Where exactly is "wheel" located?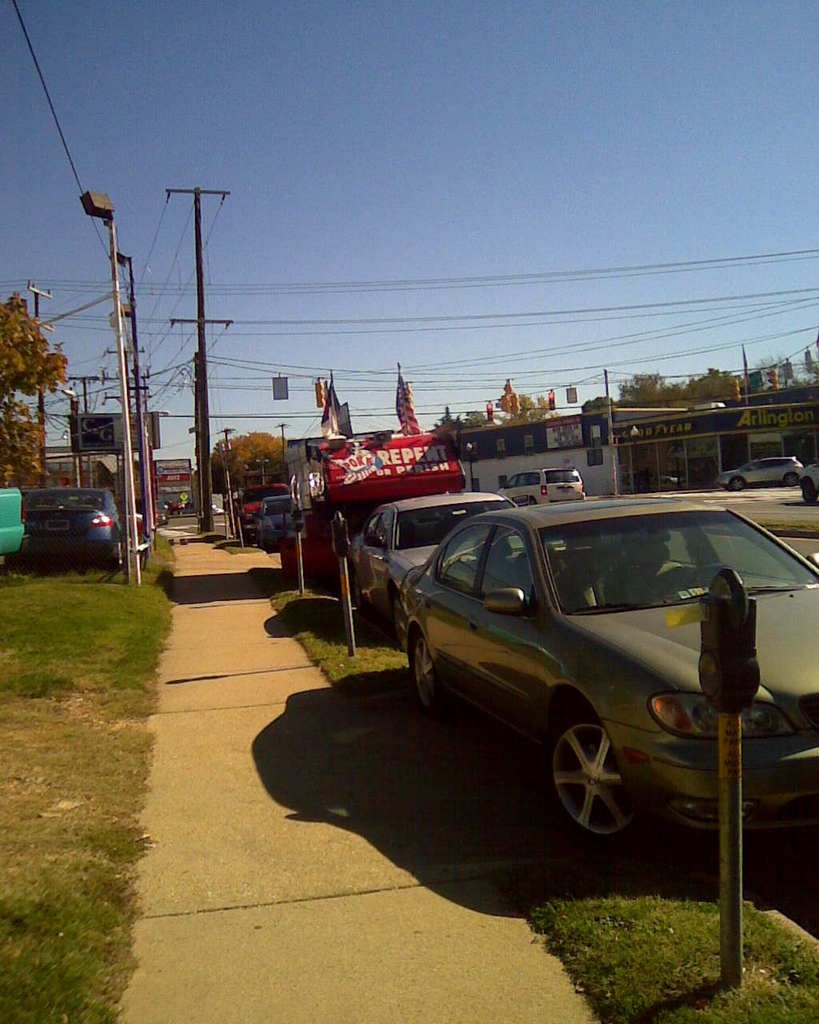
Its bounding box is bbox=(107, 528, 126, 558).
